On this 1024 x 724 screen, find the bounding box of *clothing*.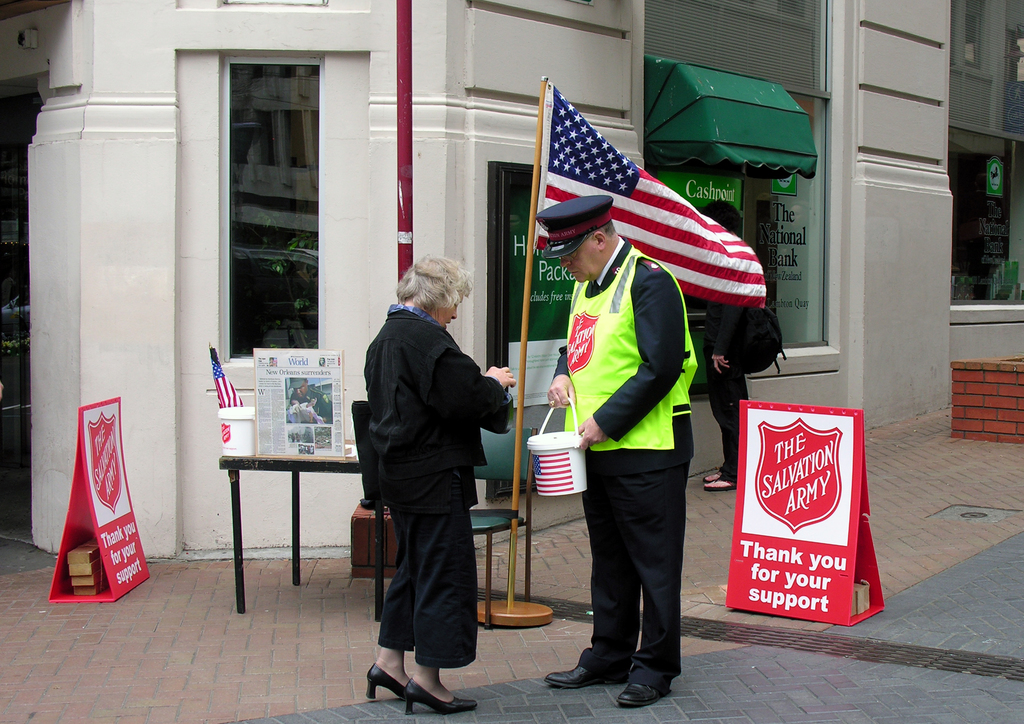
Bounding box: [x1=370, y1=303, x2=510, y2=679].
